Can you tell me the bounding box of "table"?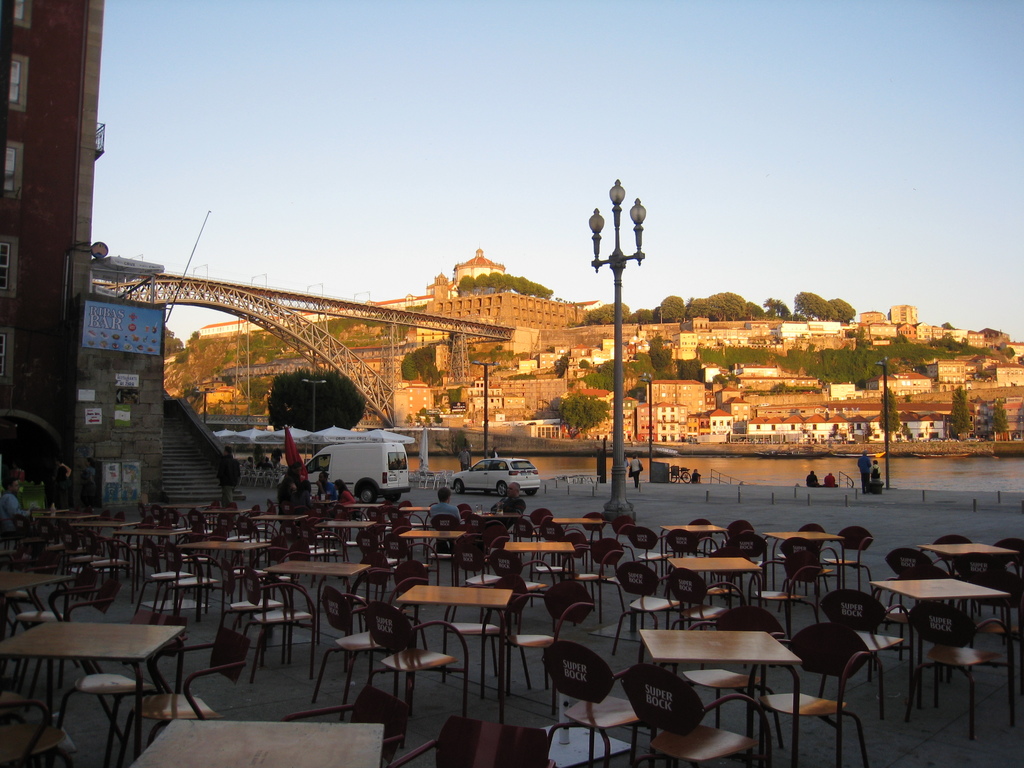
box=[664, 522, 726, 543].
